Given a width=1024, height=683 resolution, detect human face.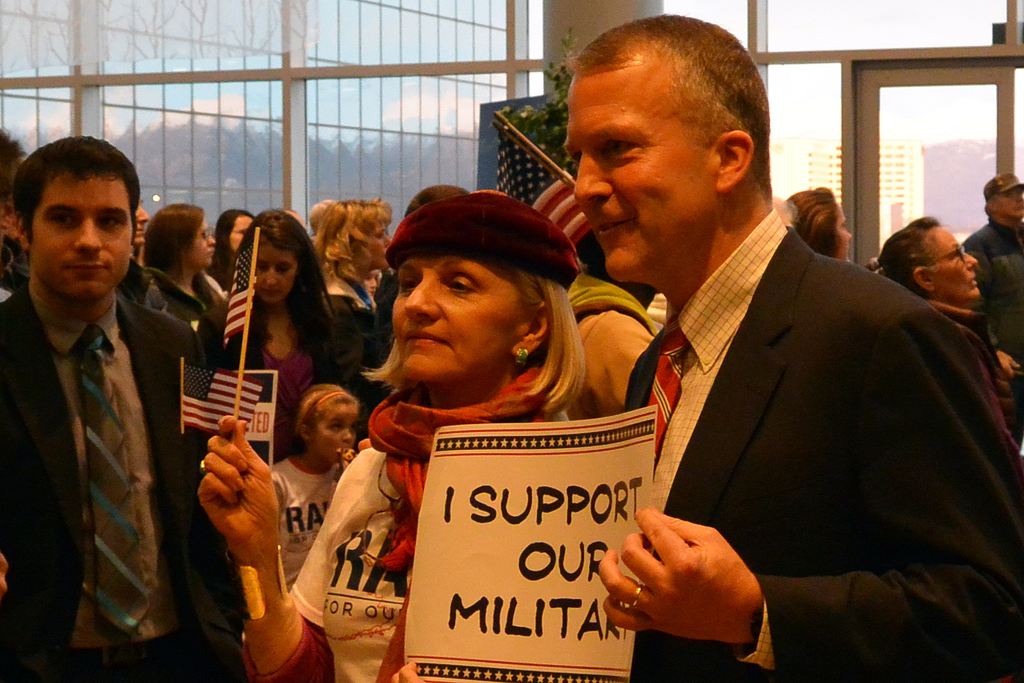
189 217 216 267.
